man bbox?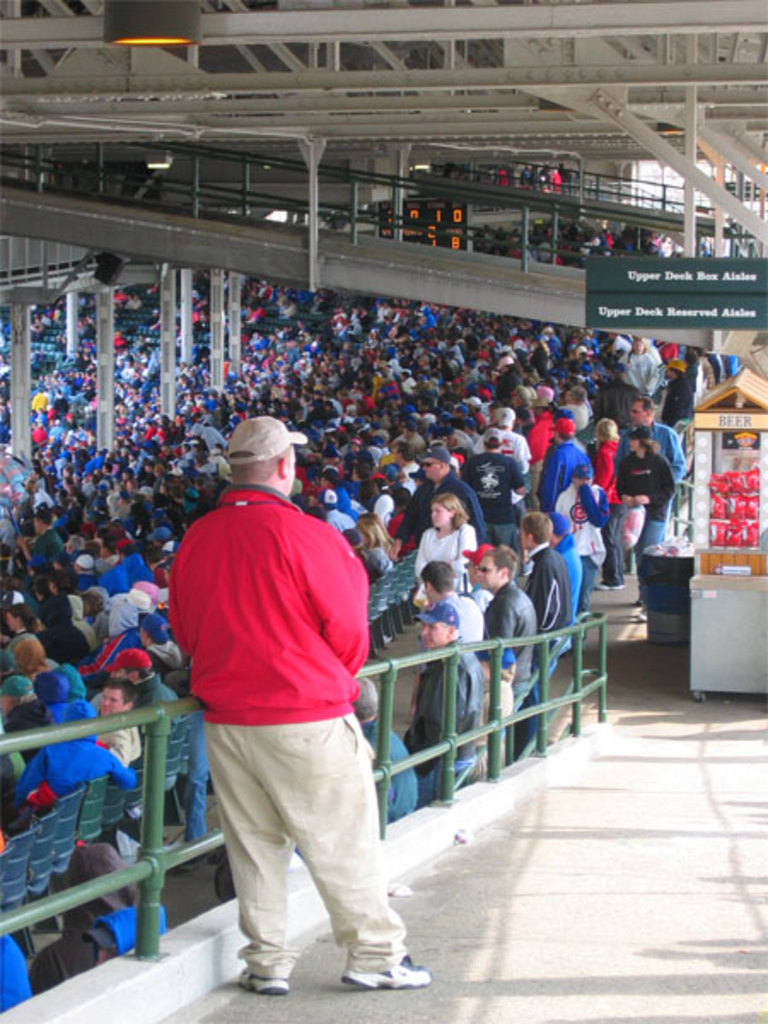
(394, 599, 486, 814)
